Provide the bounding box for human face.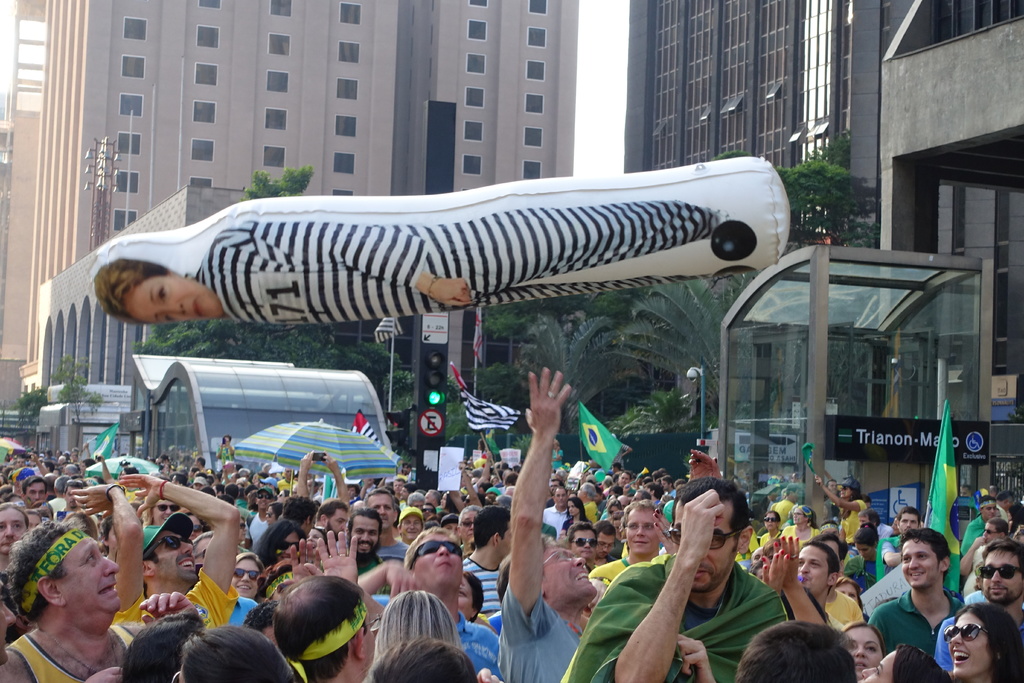
select_region(607, 504, 617, 515).
